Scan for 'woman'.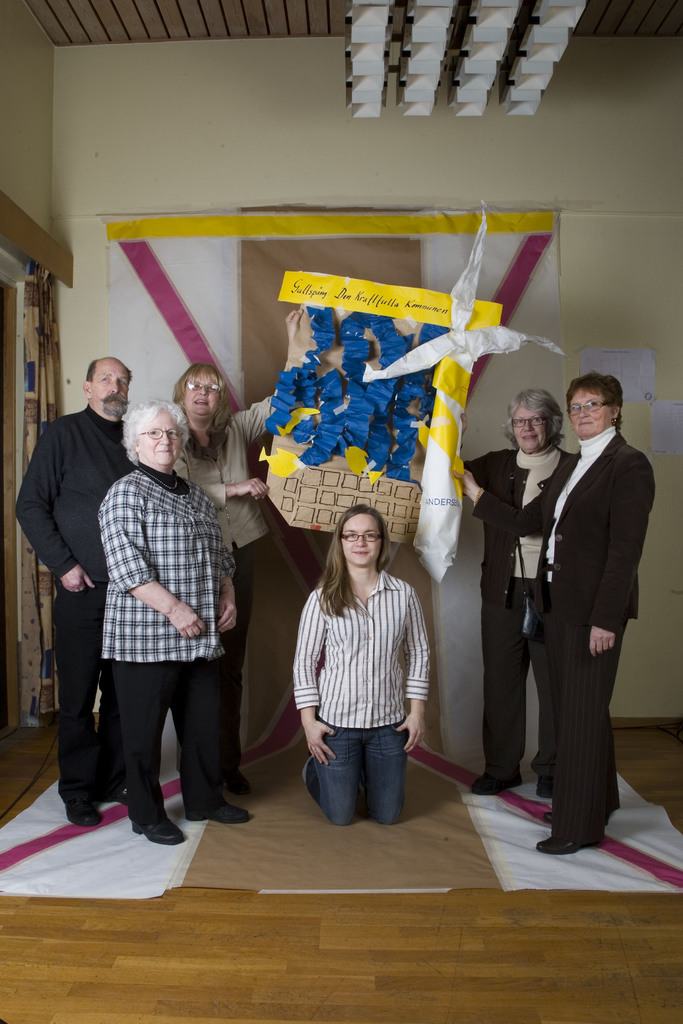
Scan result: x1=451, y1=370, x2=650, y2=860.
